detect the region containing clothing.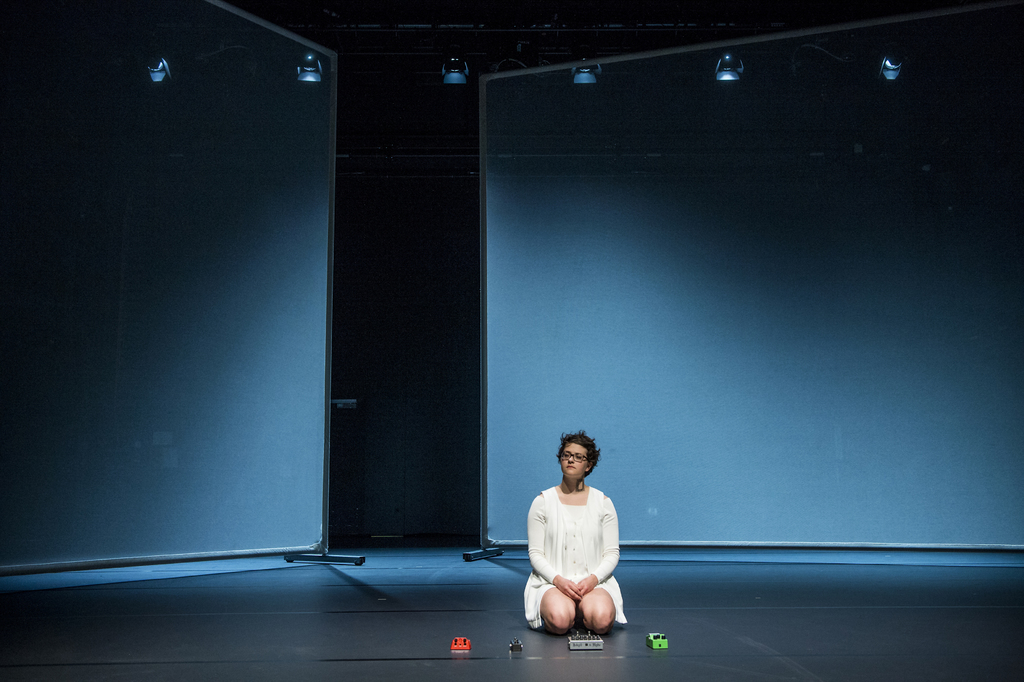
rect(524, 487, 639, 635).
